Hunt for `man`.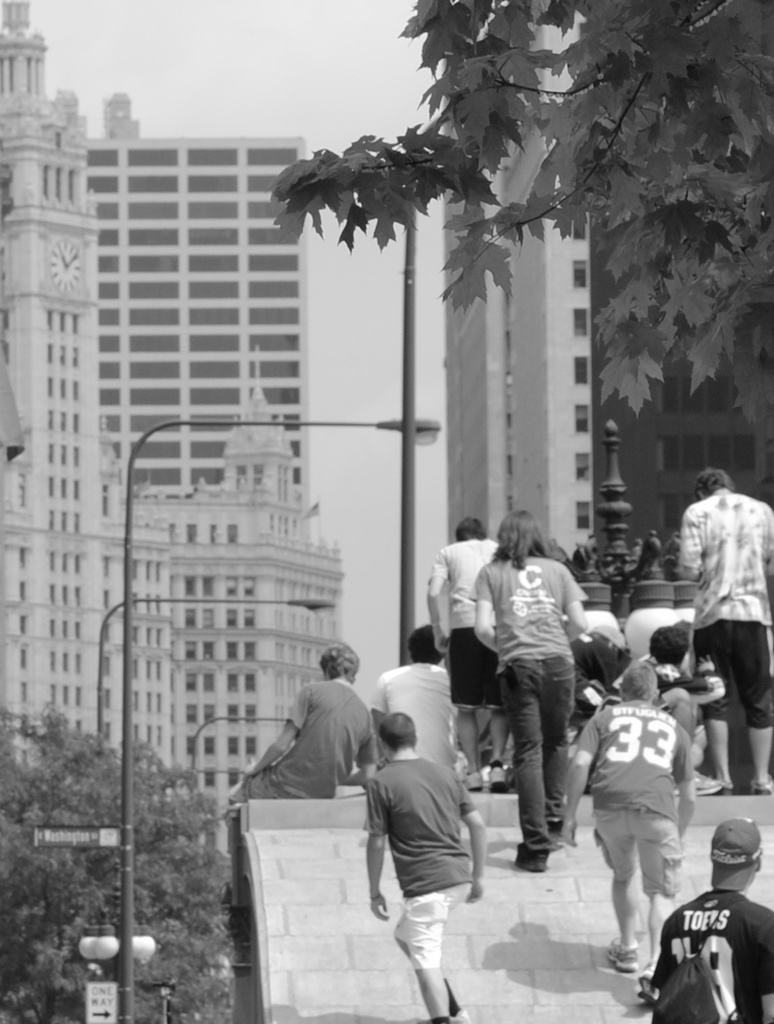
Hunted down at bbox=[370, 631, 500, 801].
